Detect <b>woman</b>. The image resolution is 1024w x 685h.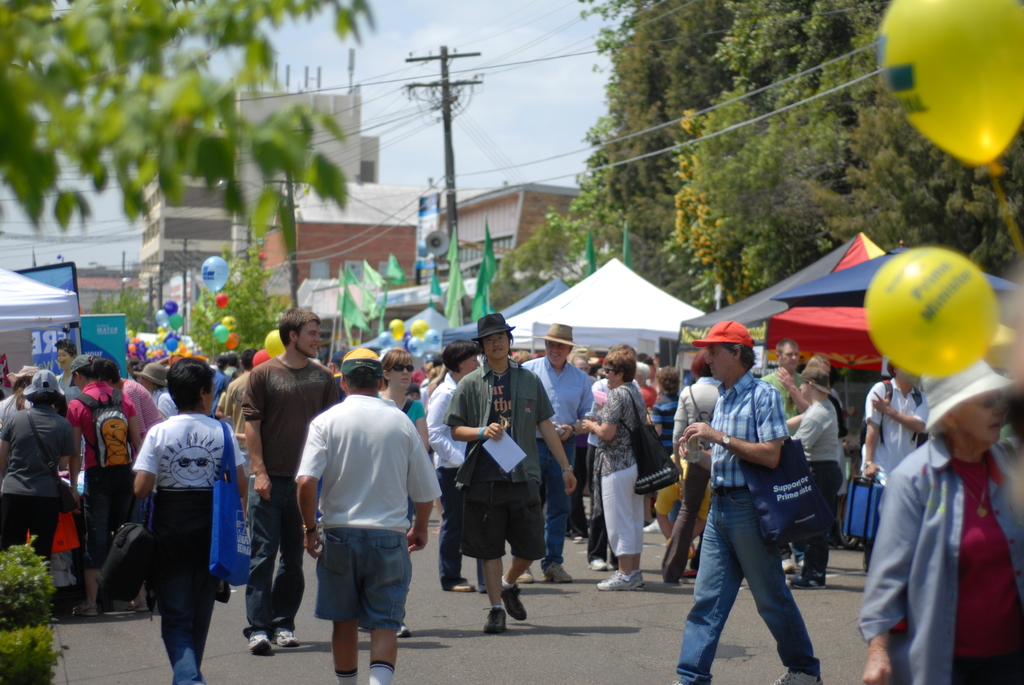
x1=429 y1=341 x2=493 y2=603.
